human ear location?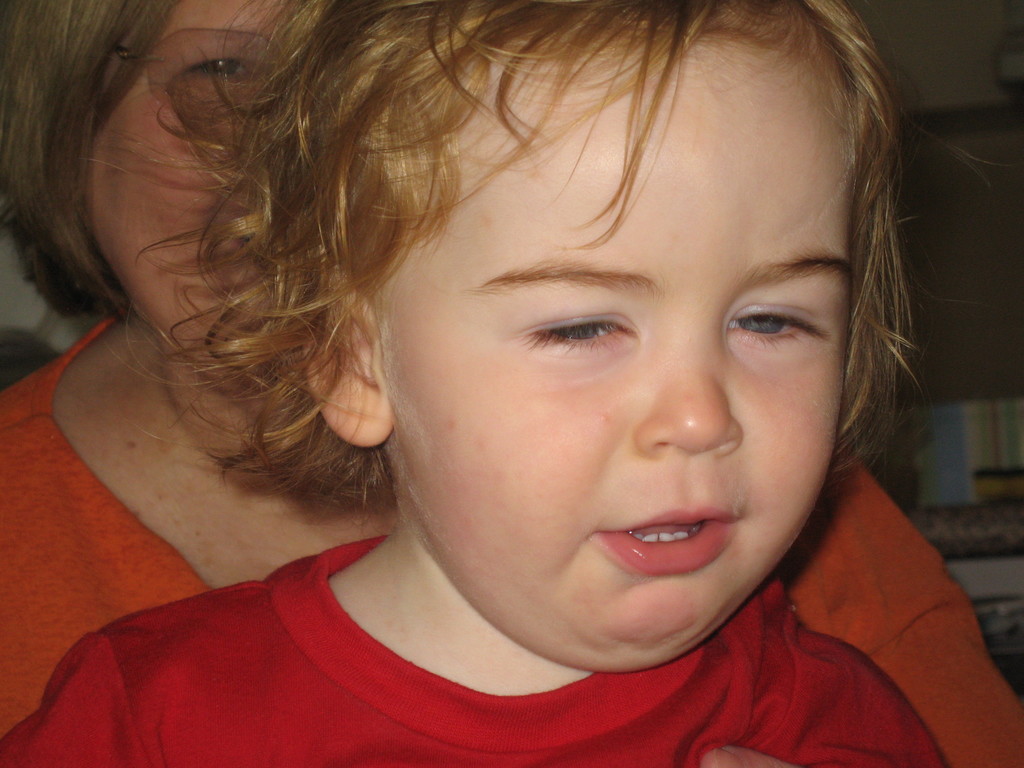
[left=300, top=289, right=398, bottom=451]
